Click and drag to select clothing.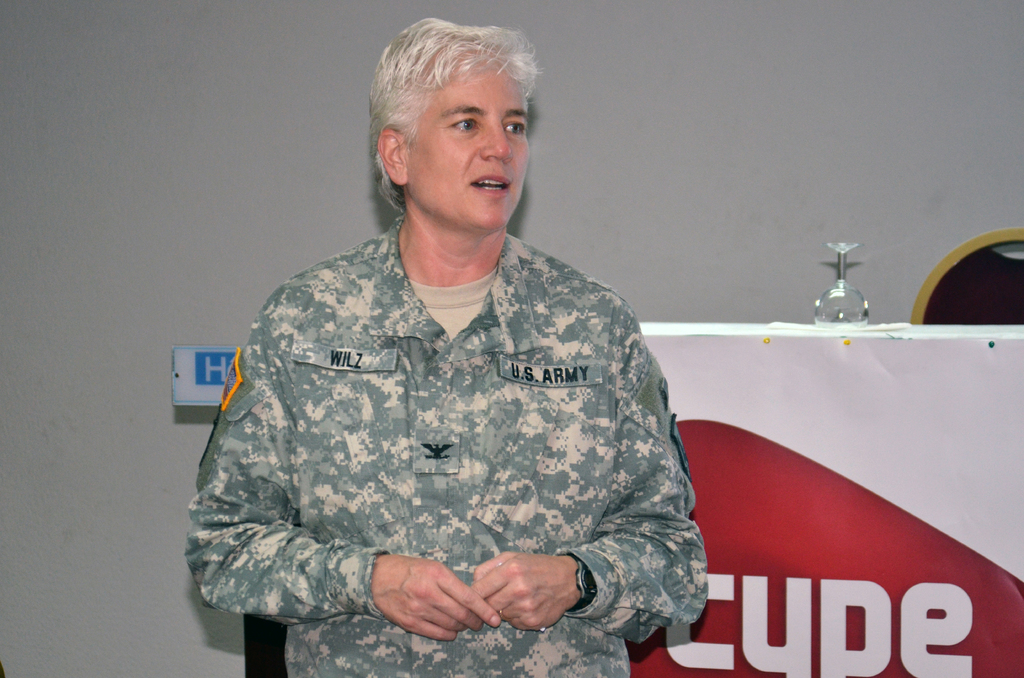
Selection: x1=221 y1=190 x2=700 y2=665.
